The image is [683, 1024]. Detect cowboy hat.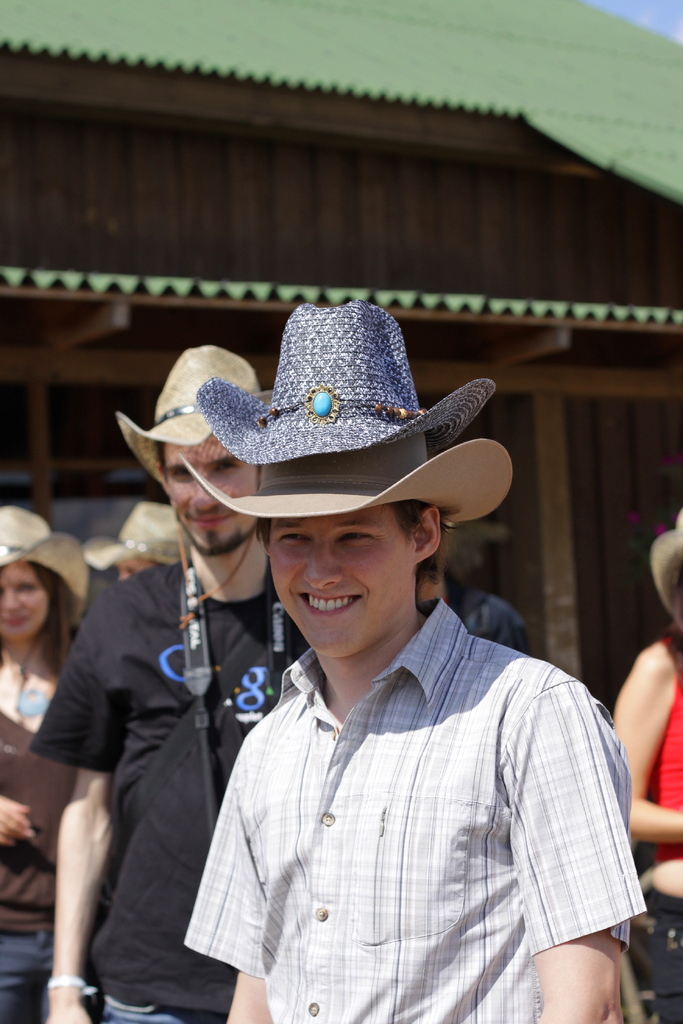
Detection: (left=210, top=301, right=479, bottom=444).
